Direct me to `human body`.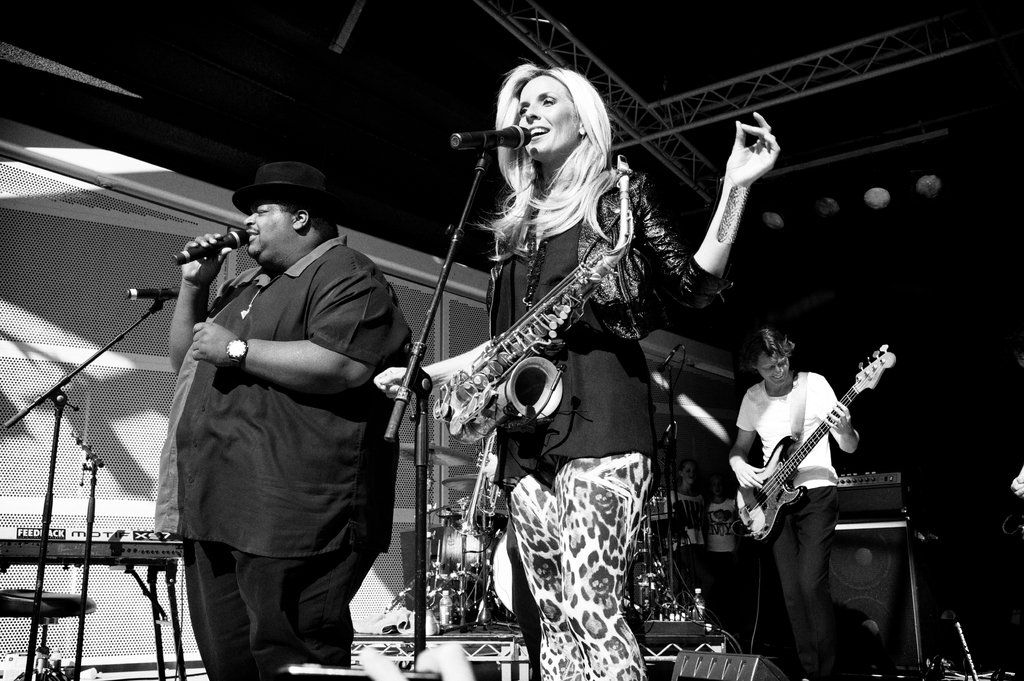
Direction: detection(152, 138, 399, 680).
